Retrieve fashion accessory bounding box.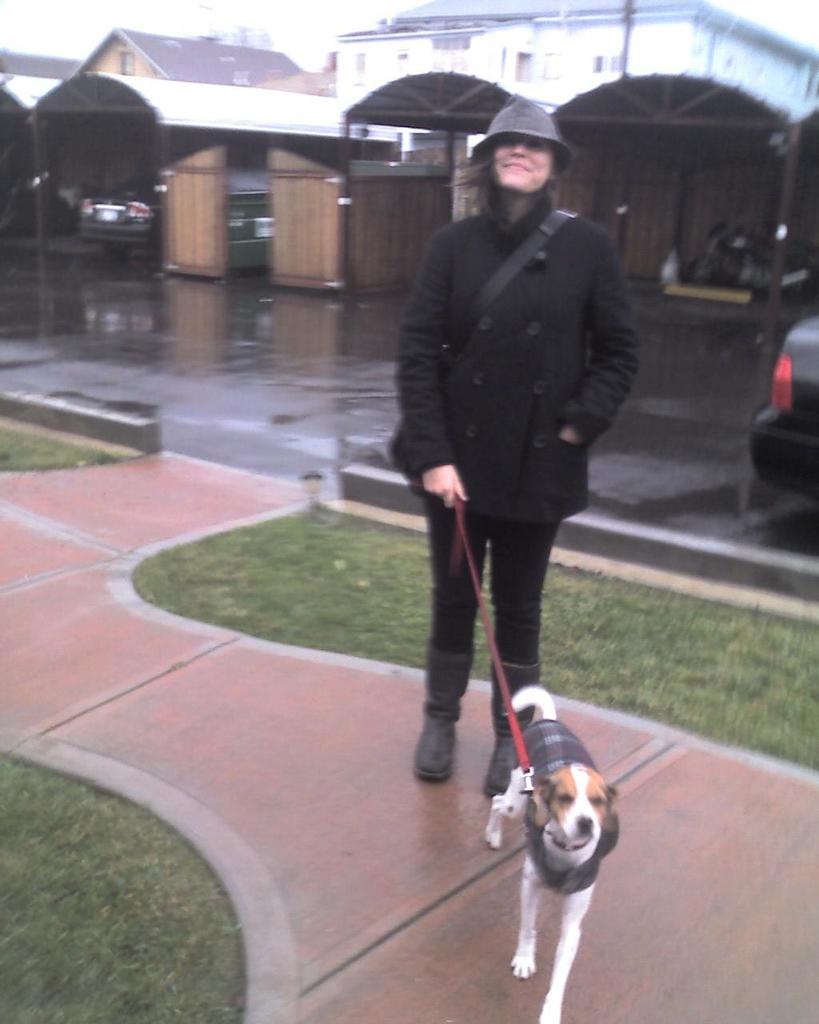
Bounding box: left=387, top=207, right=576, bottom=478.
